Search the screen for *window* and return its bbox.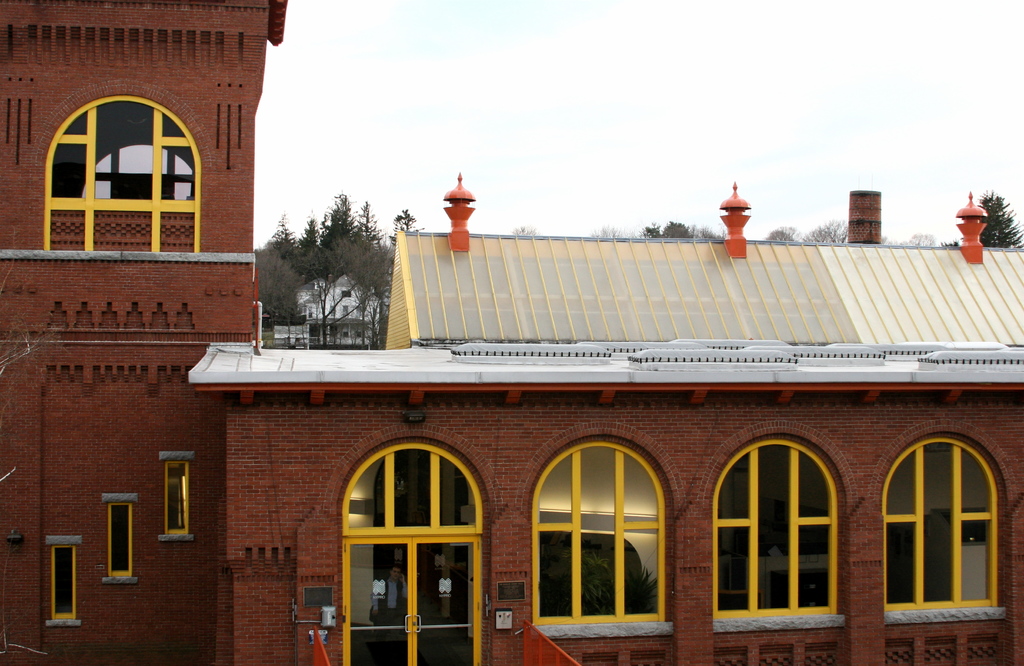
Found: bbox=(714, 438, 848, 626).
